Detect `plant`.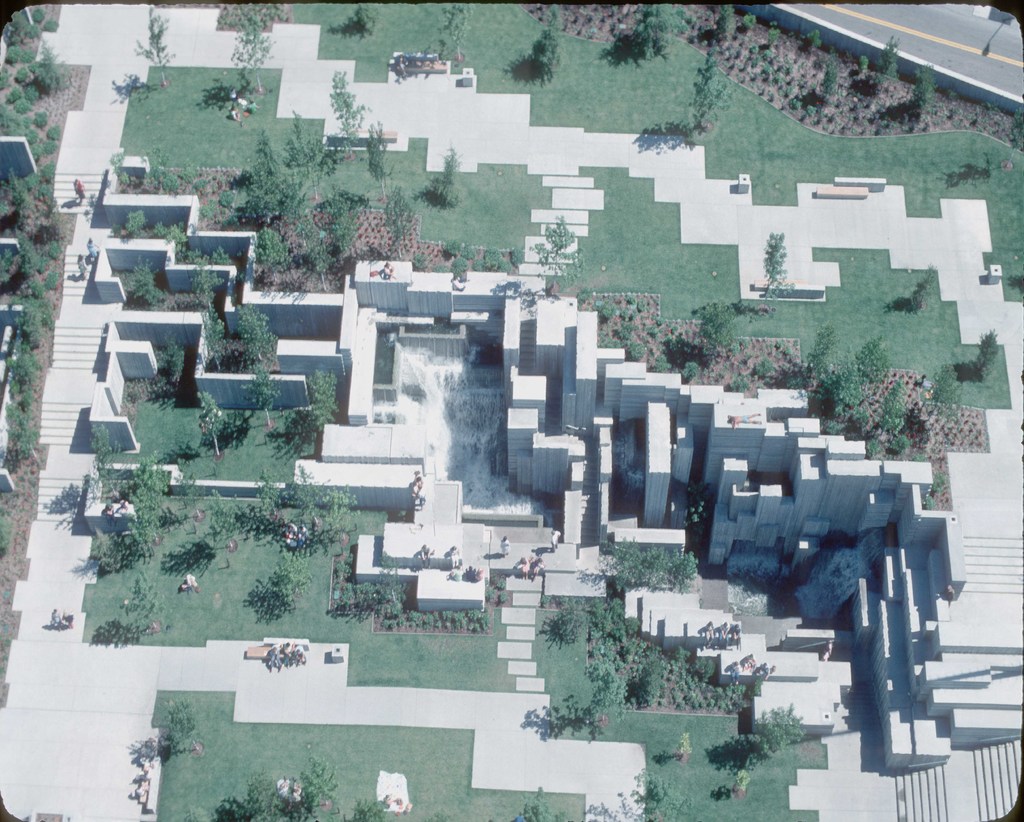
Detected at (x1=120, y1=264, x2=161, y2=309).
